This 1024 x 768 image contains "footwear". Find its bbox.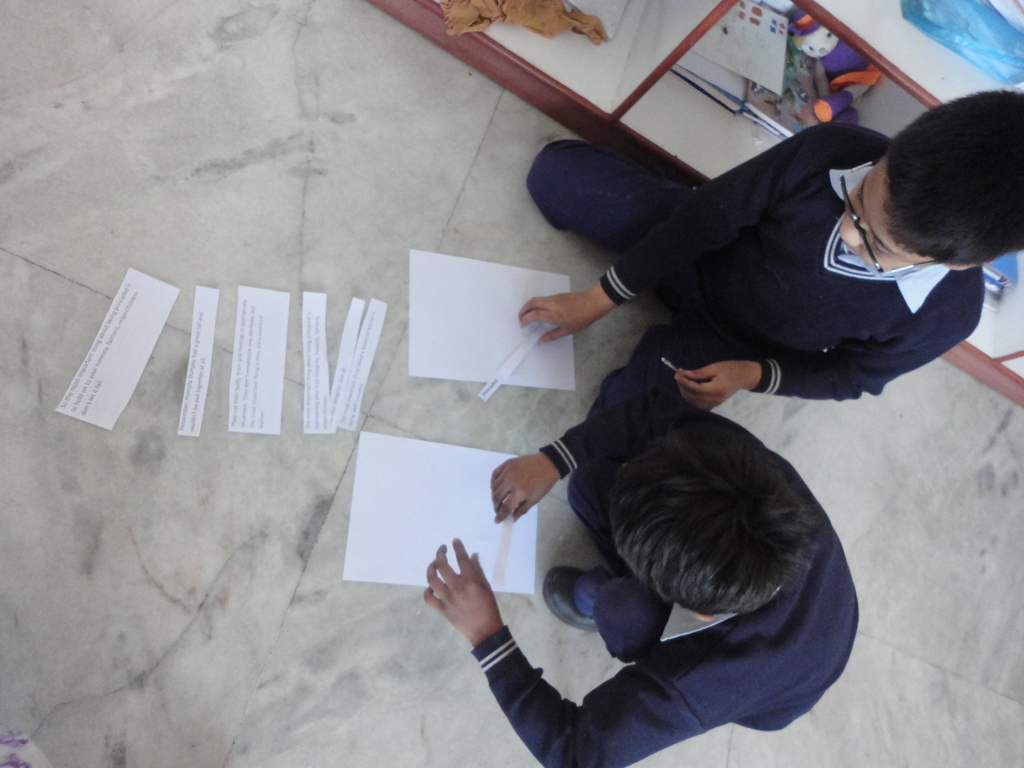
rect(541, 563, 600, 637).
